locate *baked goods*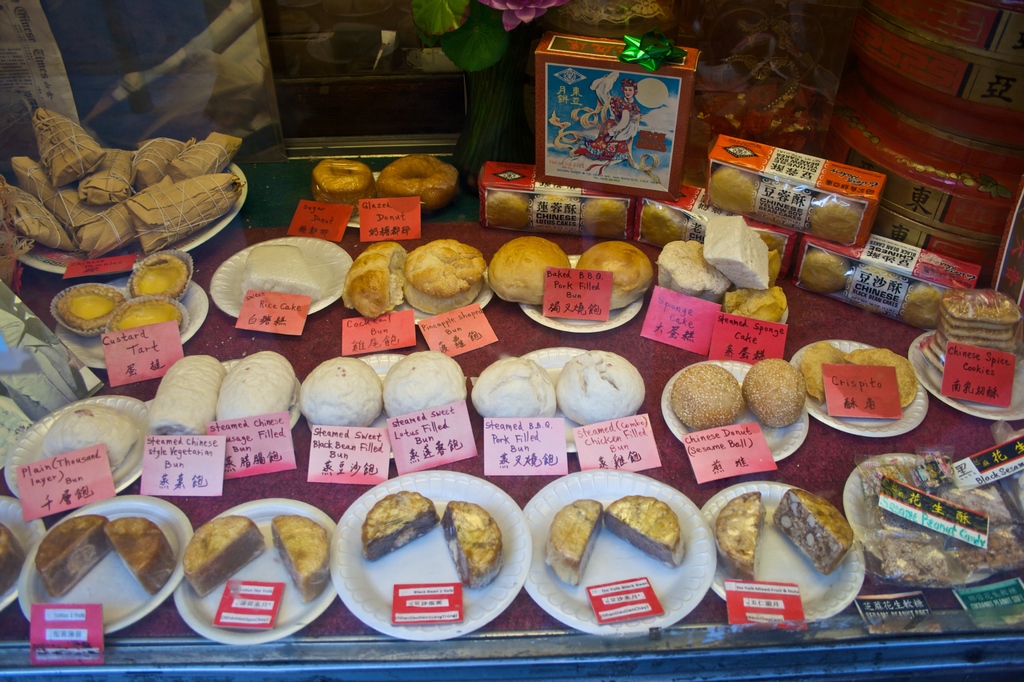
x1=776, y1=487, x2=854, y2=577
